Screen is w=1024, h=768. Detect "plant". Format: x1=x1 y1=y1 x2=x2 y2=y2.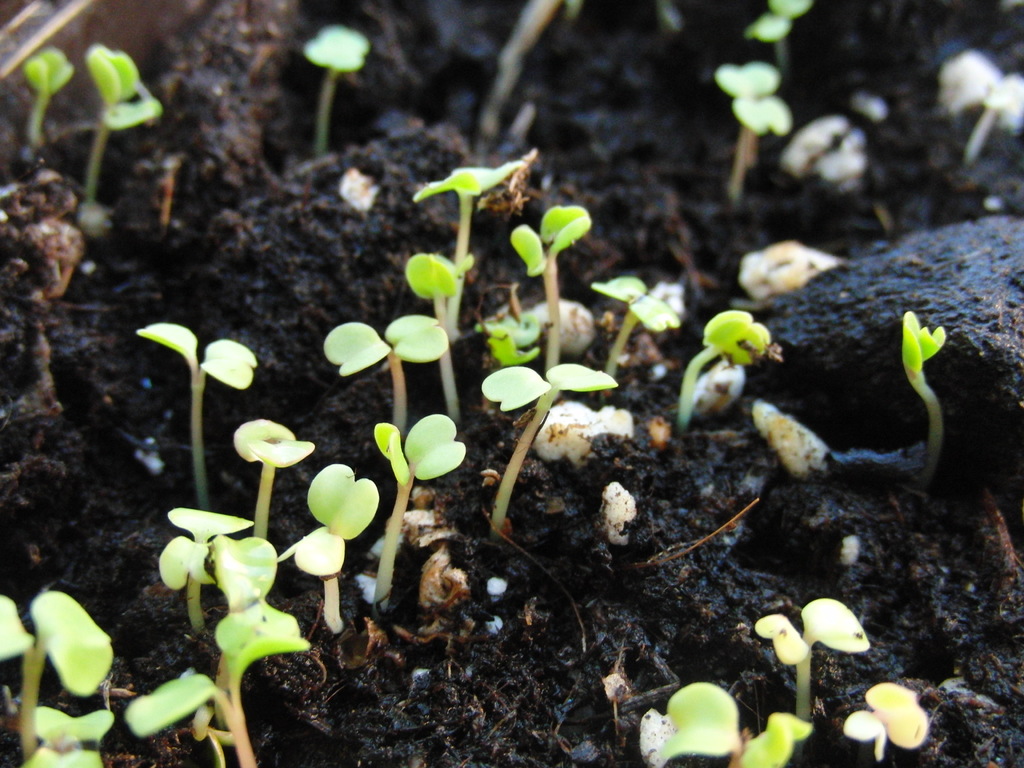
x1=586 y1=271 x2=687 y2=373.
